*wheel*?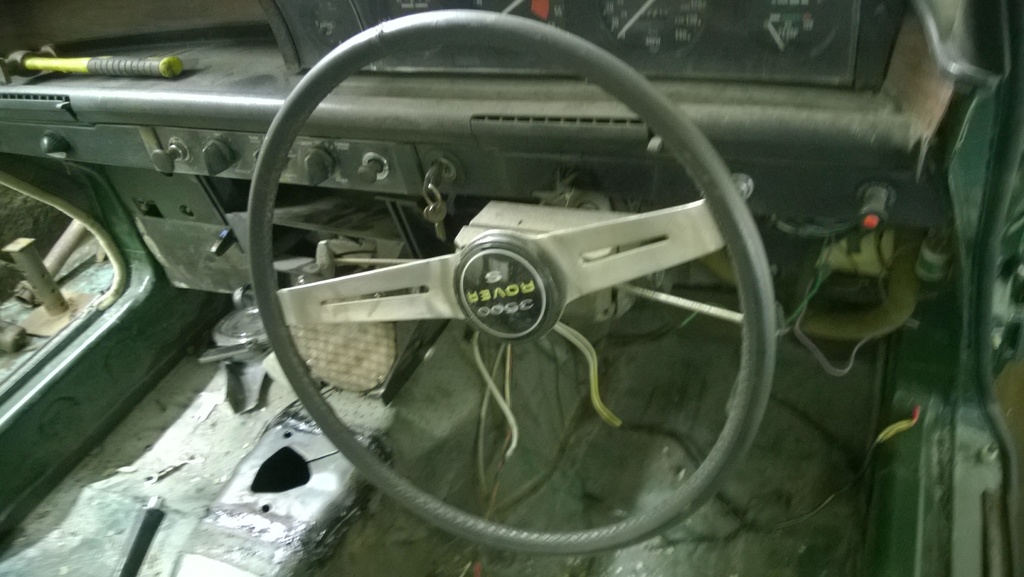
(260,7,775,559)
